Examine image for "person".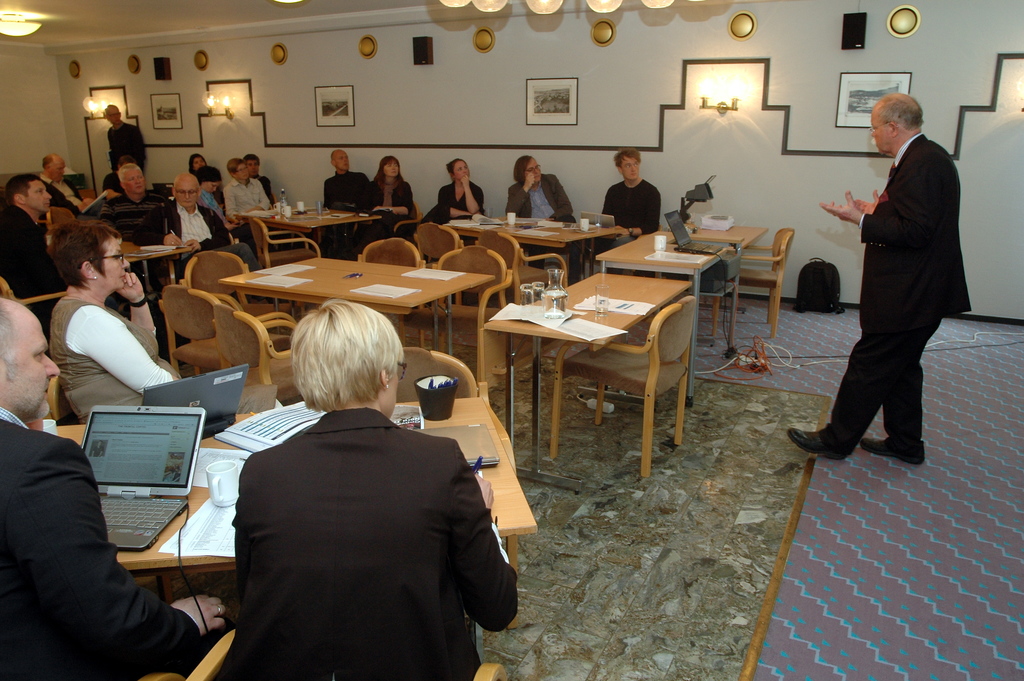
Examination result: BBox(130, 174, 261, 272).
